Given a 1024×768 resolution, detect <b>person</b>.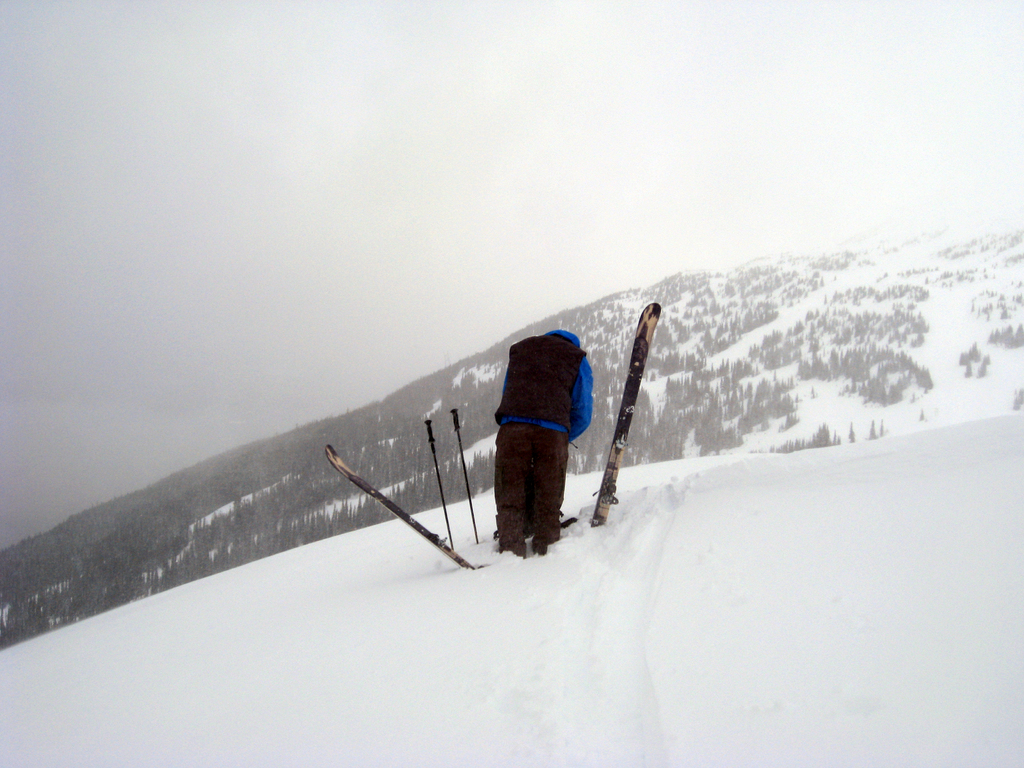
[472, 308, 614, 575].
